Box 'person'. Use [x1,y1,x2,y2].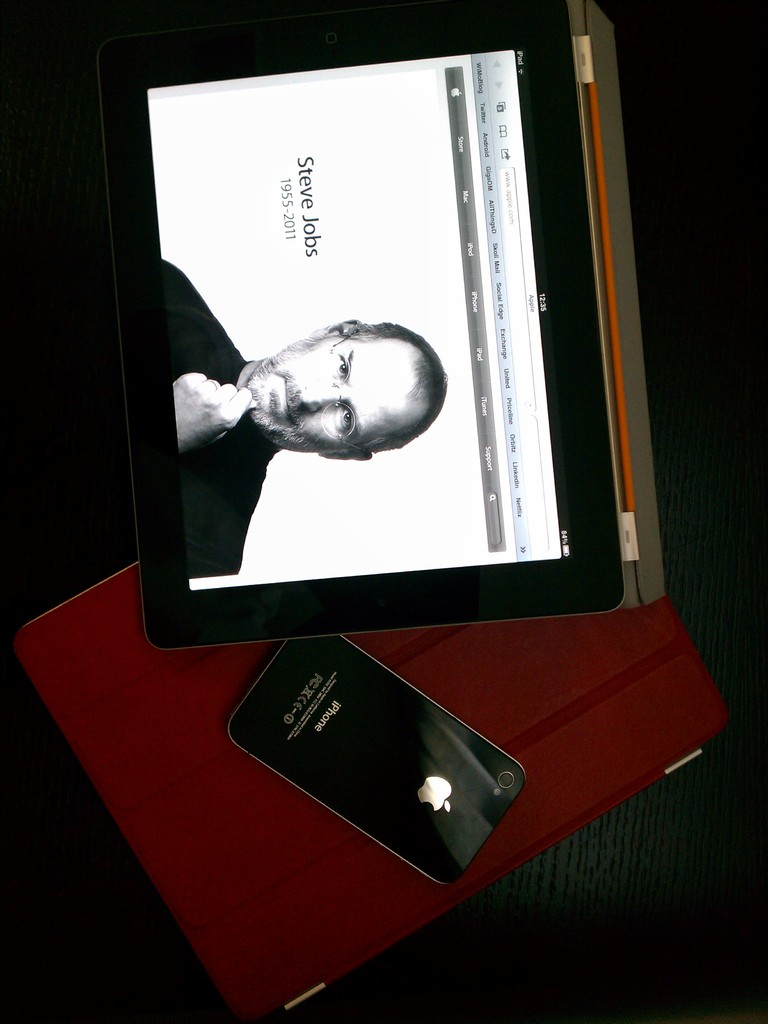
[176,285,475,525].
